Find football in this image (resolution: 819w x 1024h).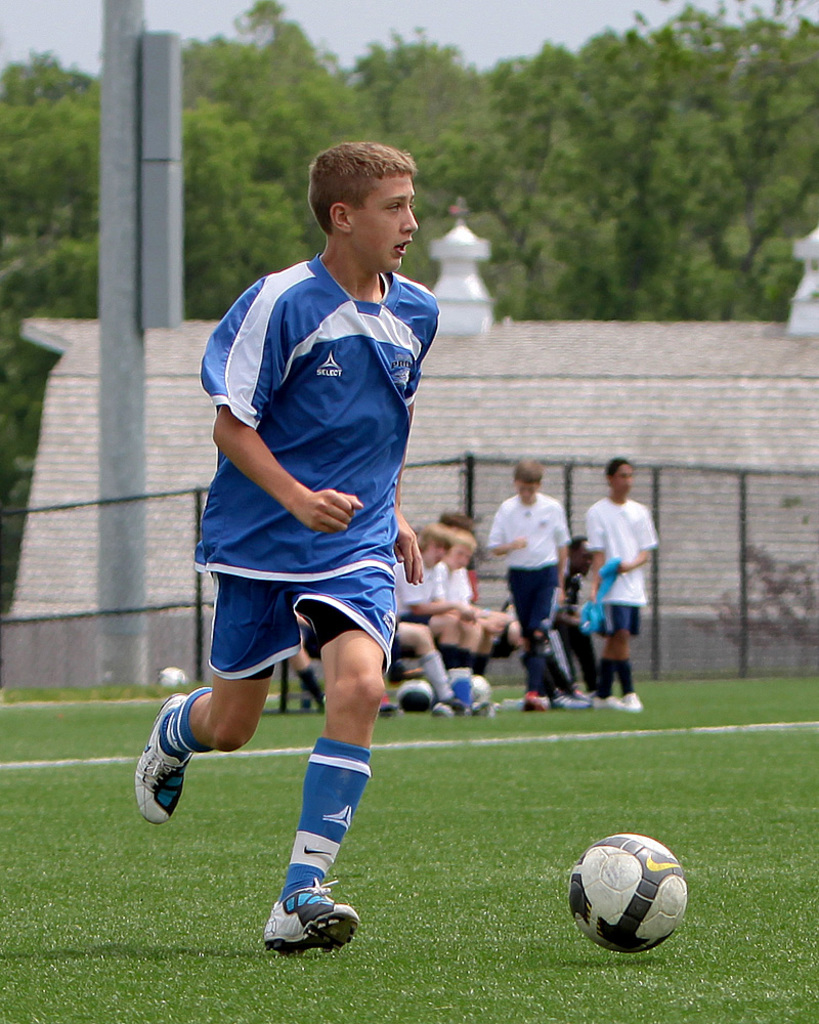
566, 826, 692, 950.
